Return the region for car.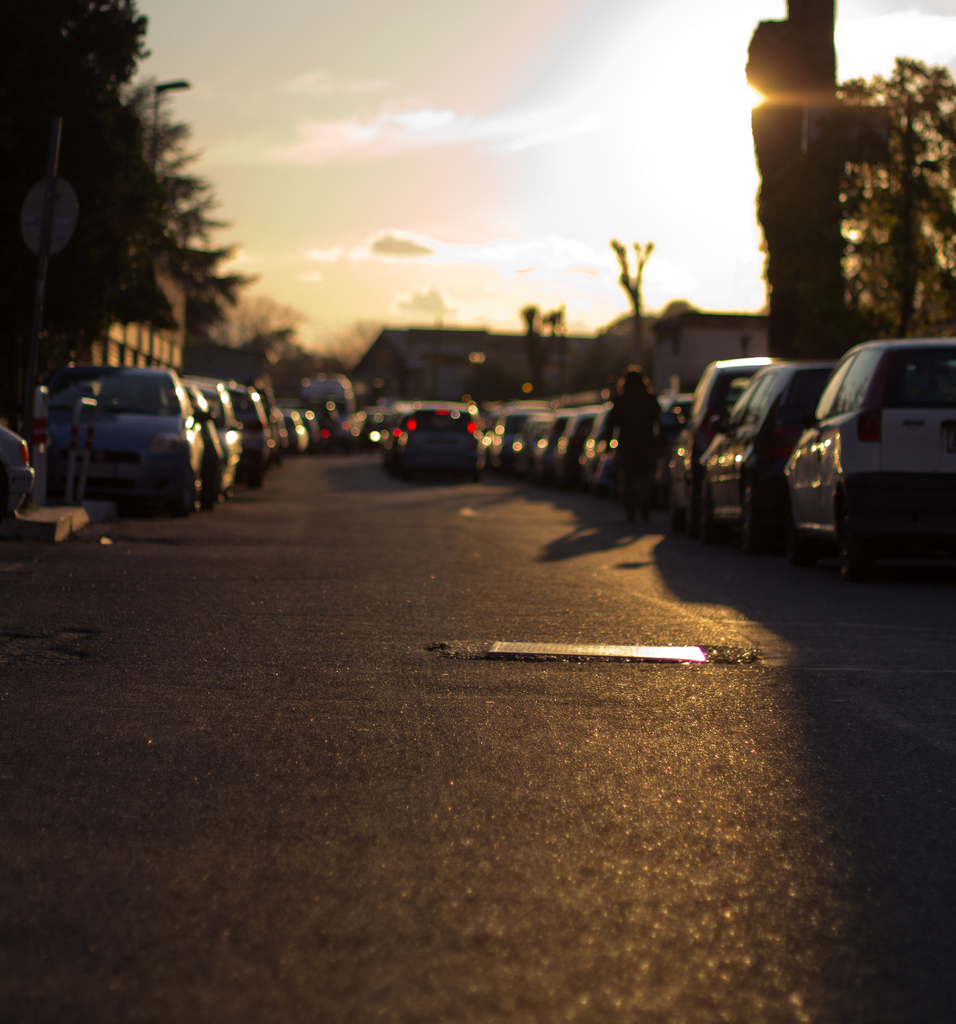
x1=546 y1=406 x2=596 y2=506.
